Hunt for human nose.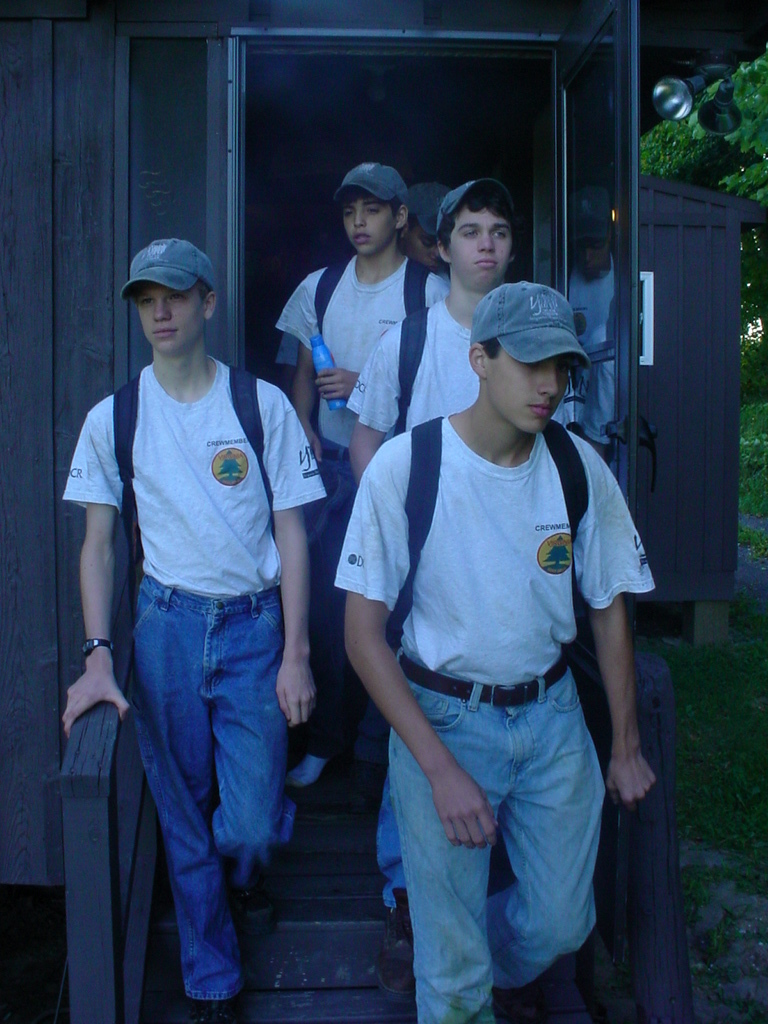
Hunted down at select_region(536, 365, 560, 397).
